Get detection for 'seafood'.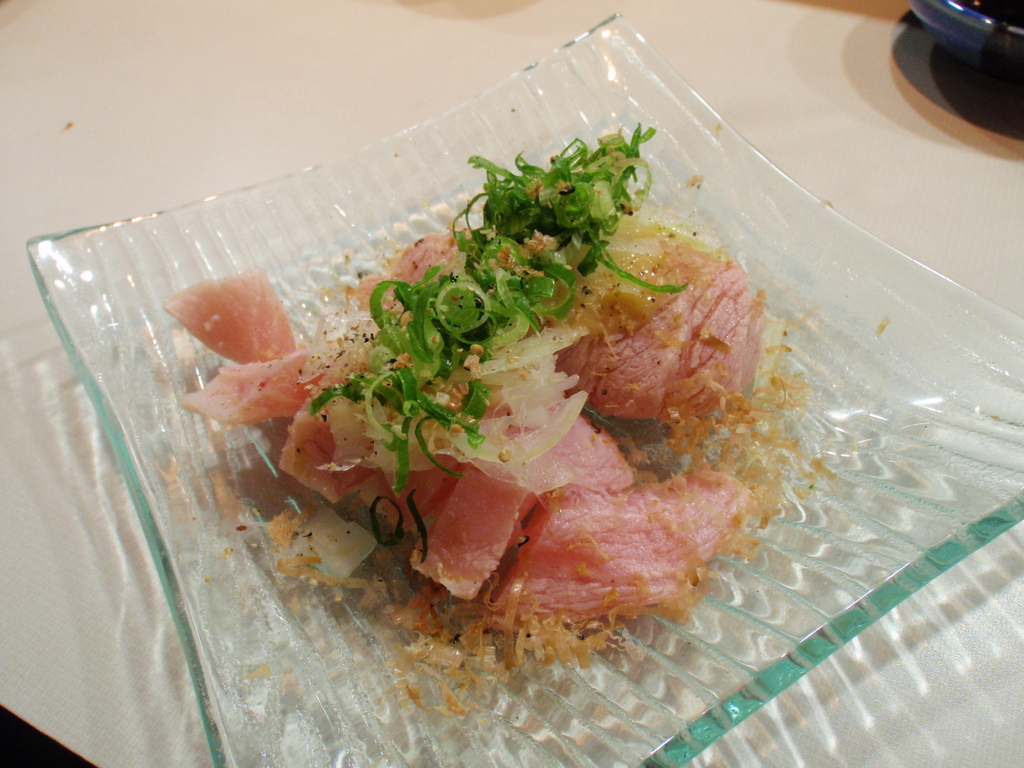
Detection: left=157, top=212, right=772, bottom=624.
